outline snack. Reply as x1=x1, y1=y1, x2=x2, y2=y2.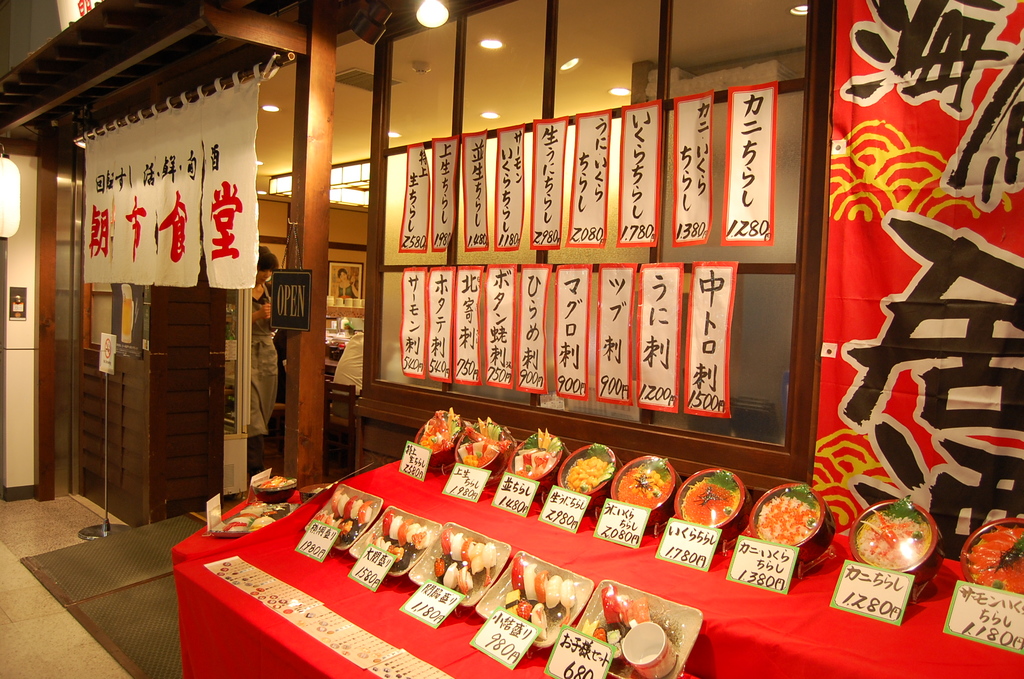
x1=544, y1=575, x2=703, y2=678.
